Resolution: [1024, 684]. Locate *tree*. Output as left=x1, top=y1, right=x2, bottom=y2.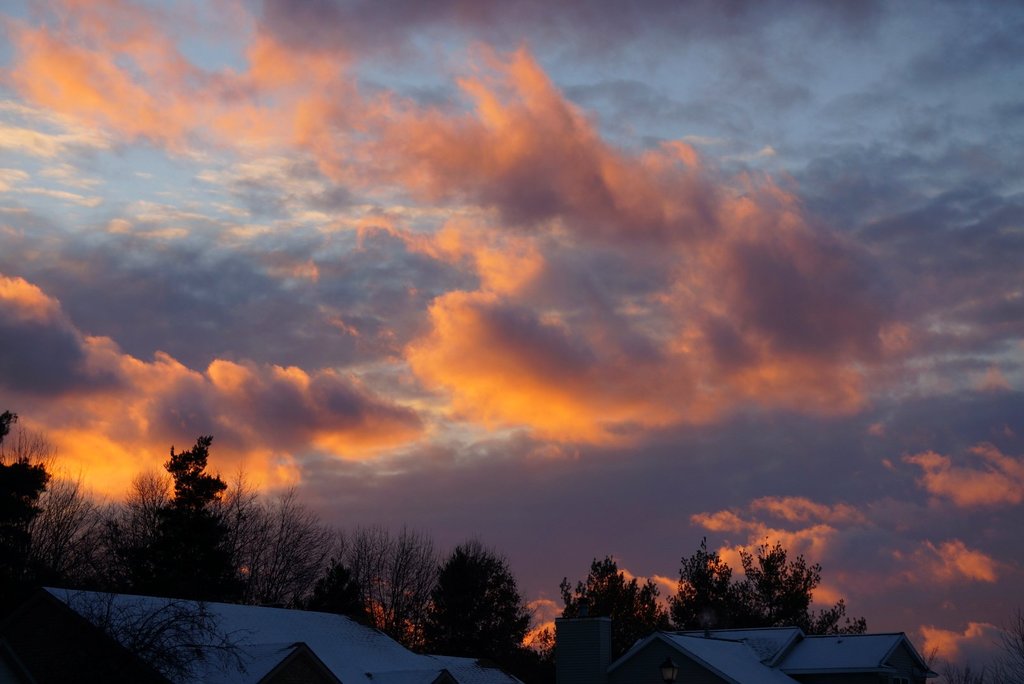
left=0, top=419, right=55, bottom=478.
